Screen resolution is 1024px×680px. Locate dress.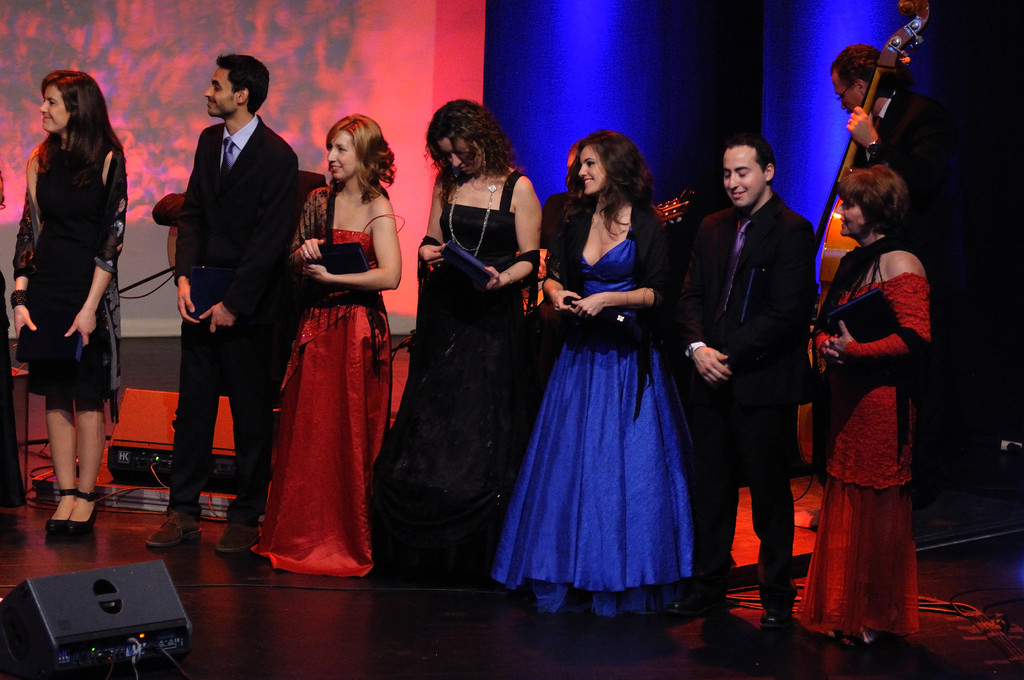
[left=490, top=228, right=692, bottom=595].
